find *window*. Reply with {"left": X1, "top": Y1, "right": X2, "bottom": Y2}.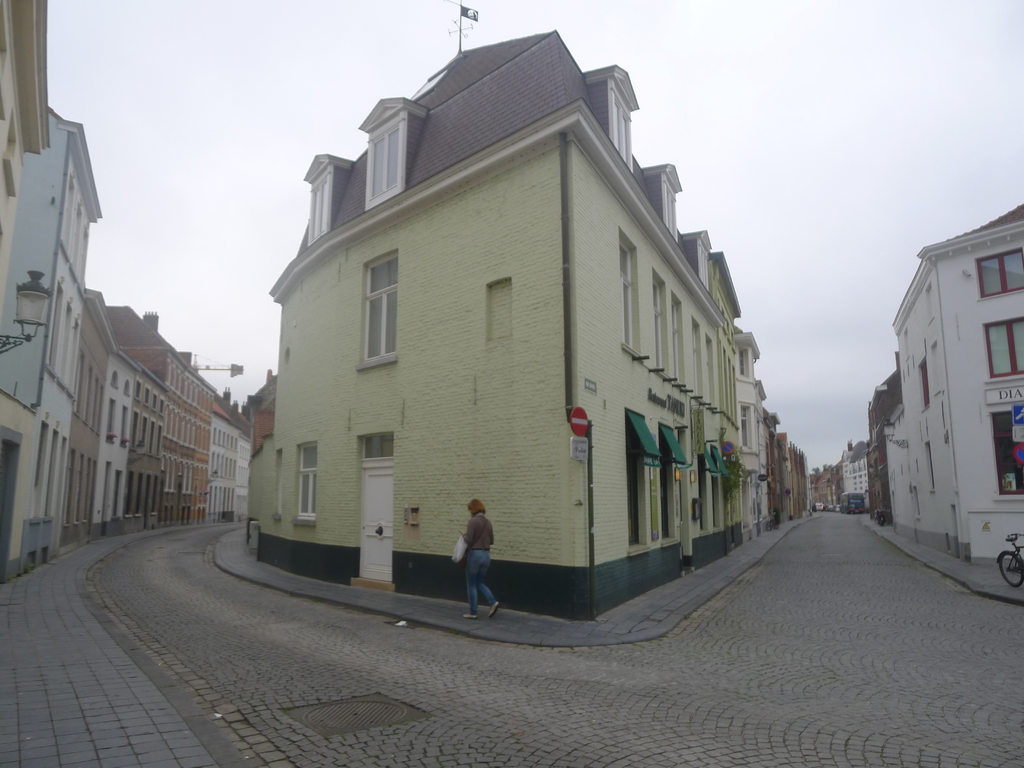
{"left": 350, "top": 253, "right": 404, "bottom": 372}.
